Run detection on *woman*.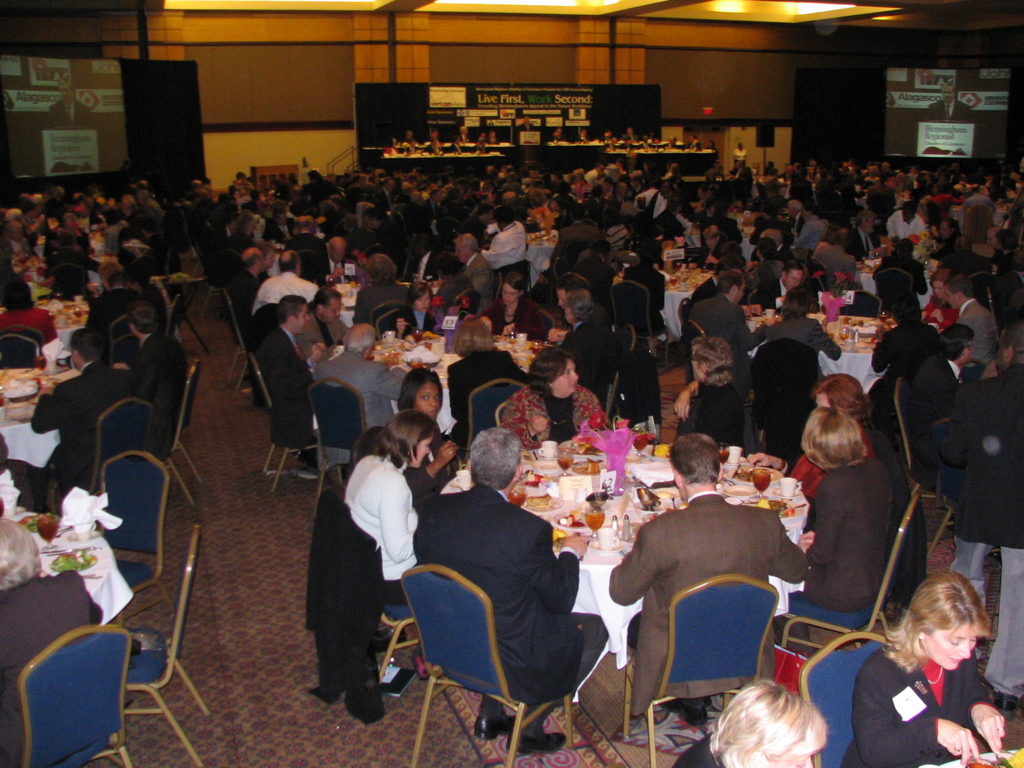
Result: box=[0, 276, 60, 349].
